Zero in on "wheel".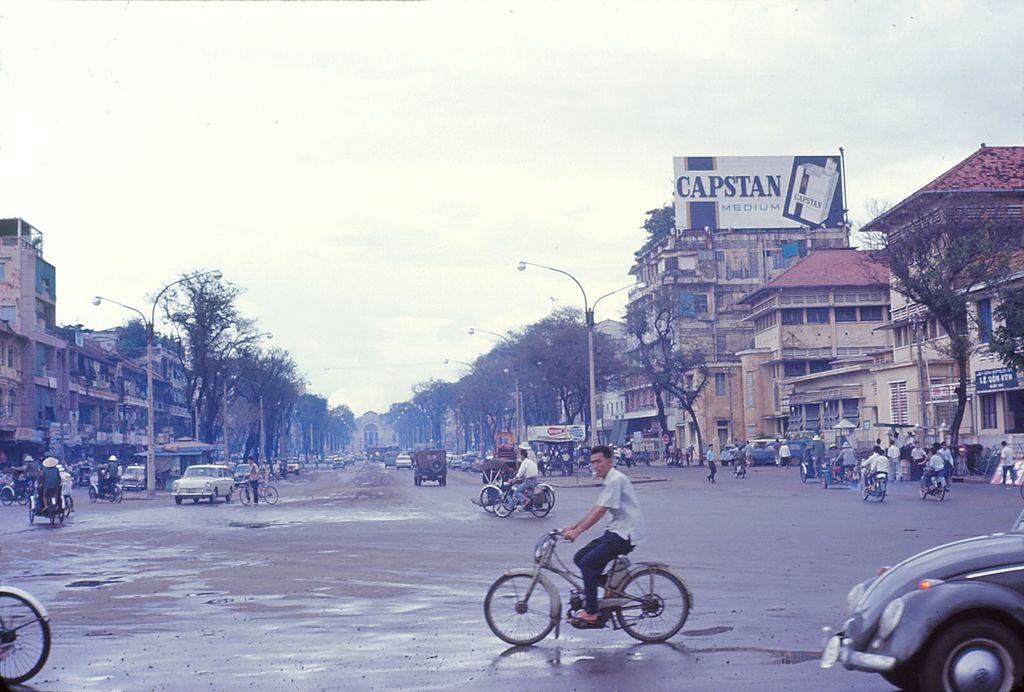
Zeroed in: 30 503 35 522.
